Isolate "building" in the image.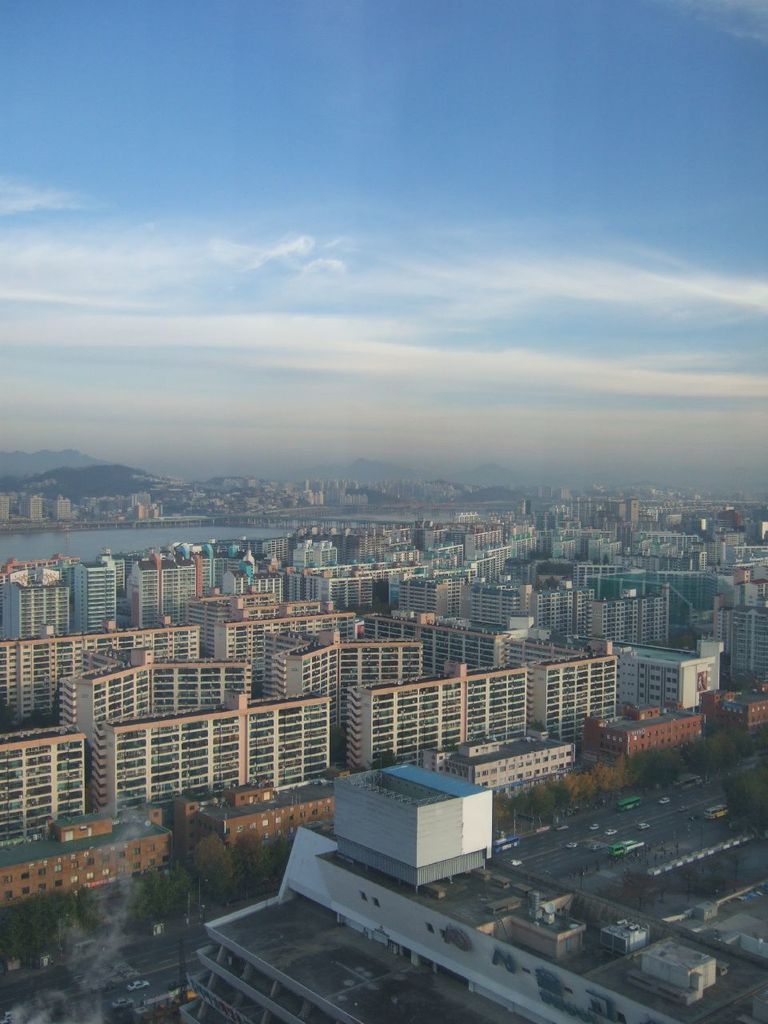
Isolated region: {"x1": 180, "y1": 757, "x2": 767, "y2": 1023}.
